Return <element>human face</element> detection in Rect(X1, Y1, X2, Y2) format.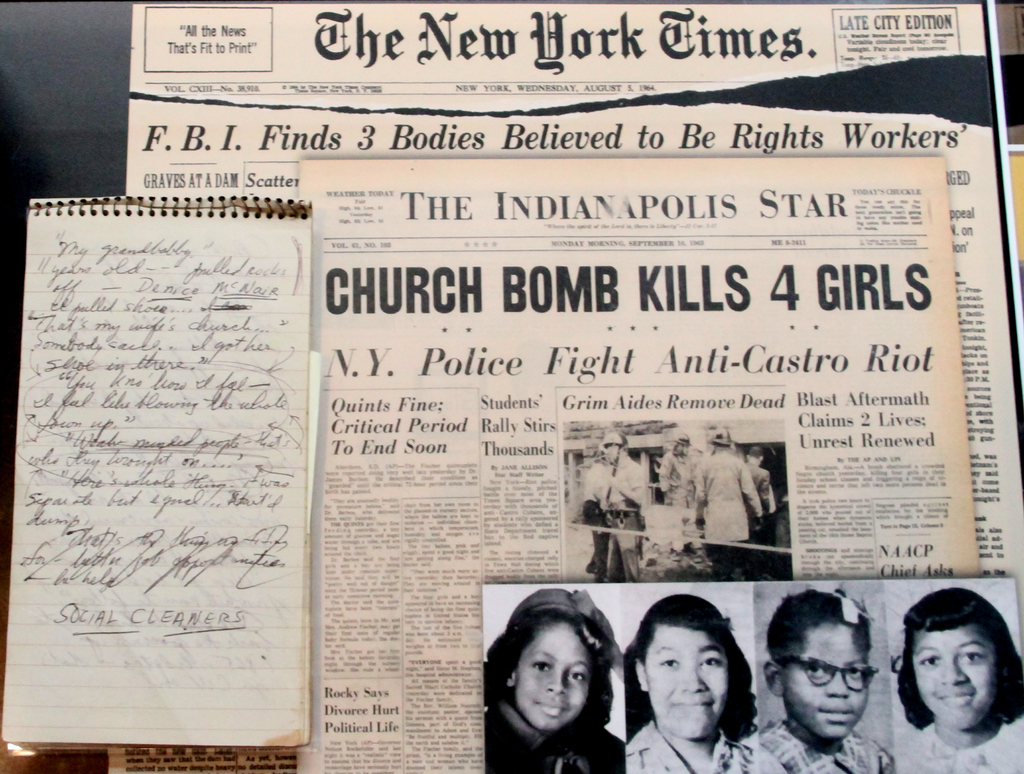
Rect(672, 443, 685, 453).
